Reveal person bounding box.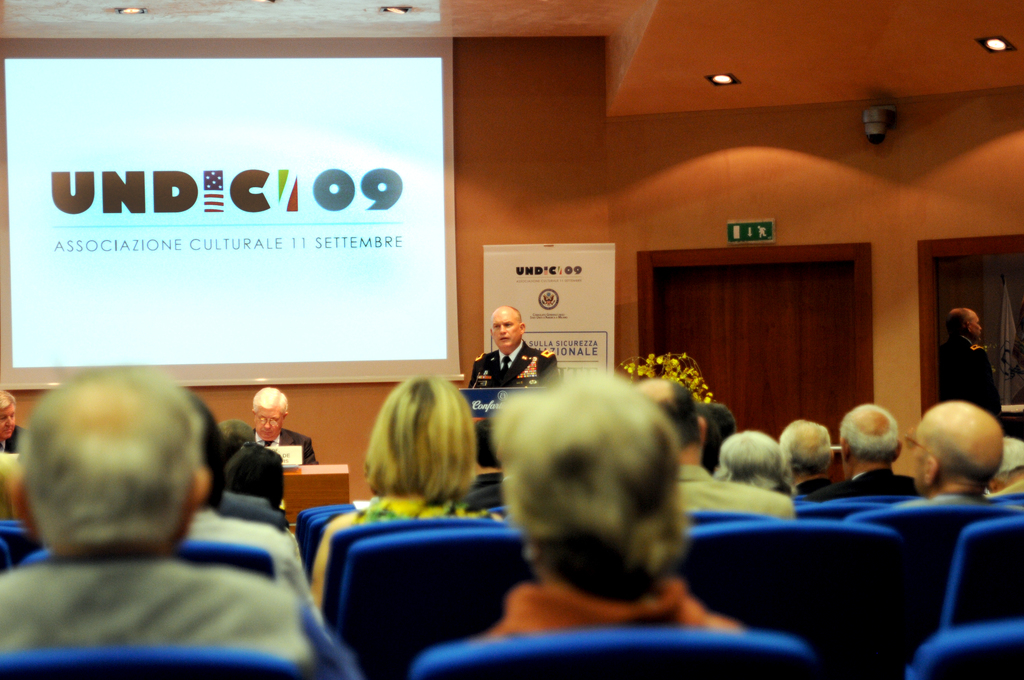
Revealed: crop(0, 390, 31, 460).
